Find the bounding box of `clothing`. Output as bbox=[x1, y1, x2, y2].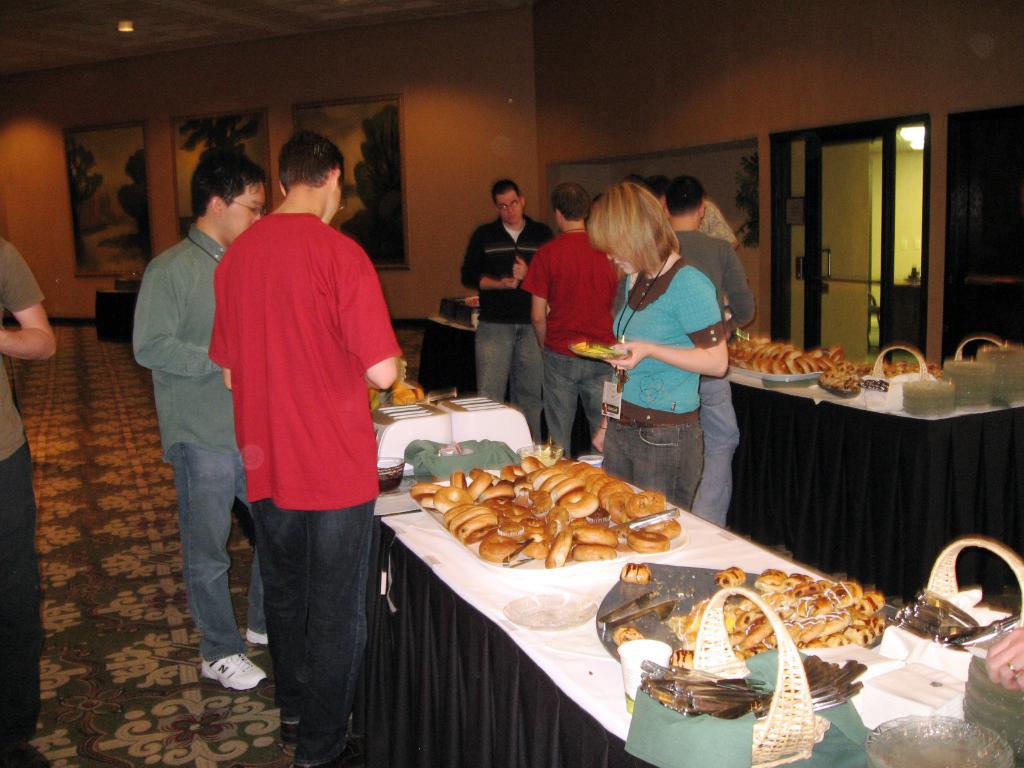
bbox=[134, 221, 268, 660].
